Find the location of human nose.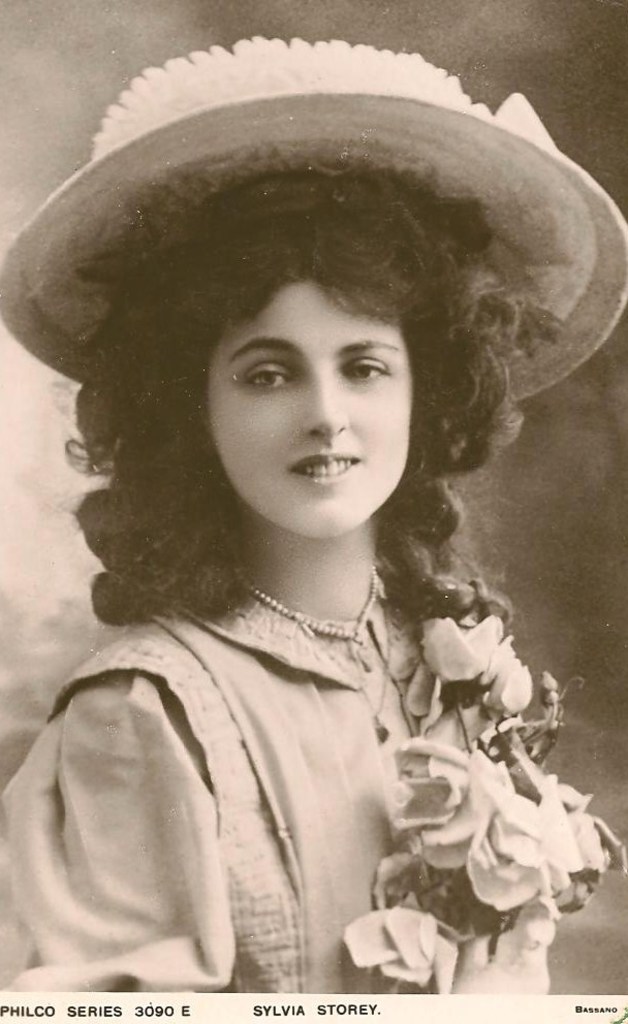
Location: rect(306, 370, 348, 436).
